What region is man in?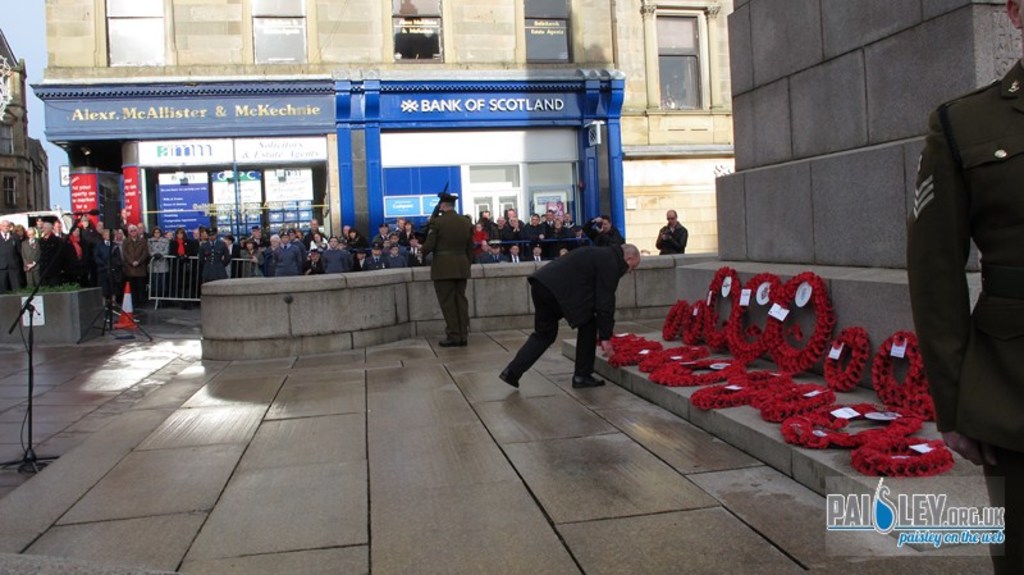
<box>531,241,541,259</box>.
